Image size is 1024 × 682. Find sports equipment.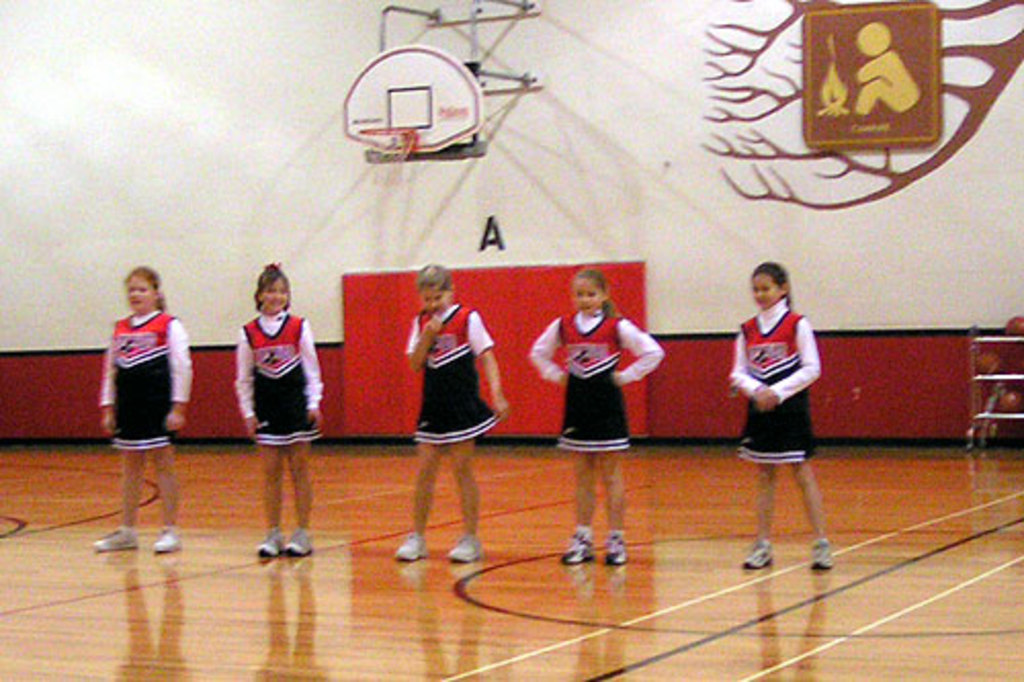
detection(160, 528, 182, 551).
